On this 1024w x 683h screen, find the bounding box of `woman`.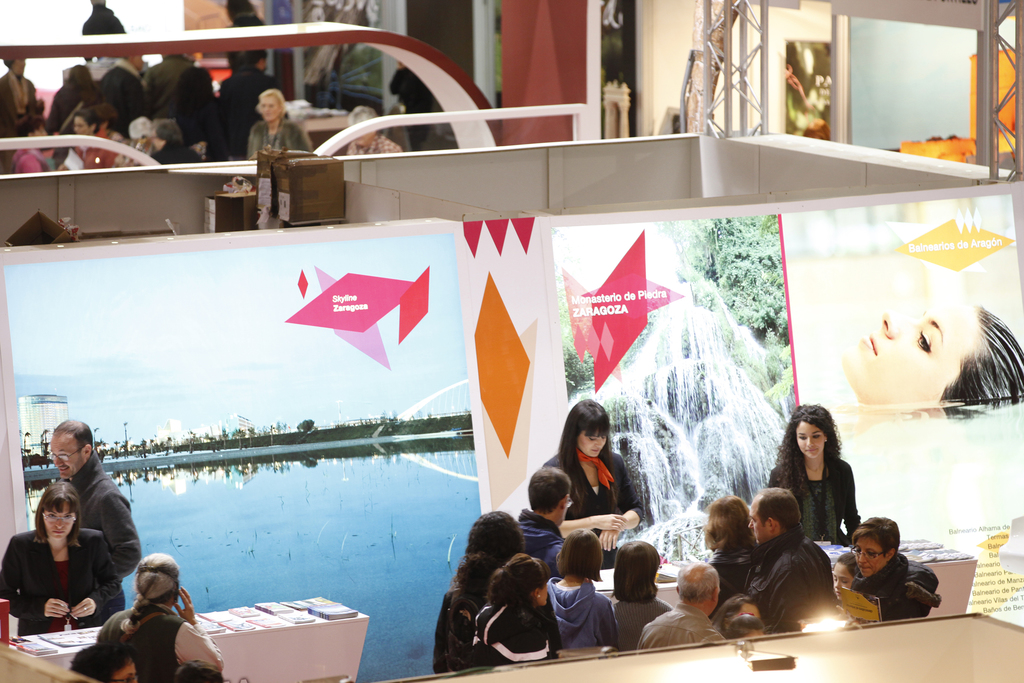
Bounding box: <region>0, 51, 32, 140</region>.
